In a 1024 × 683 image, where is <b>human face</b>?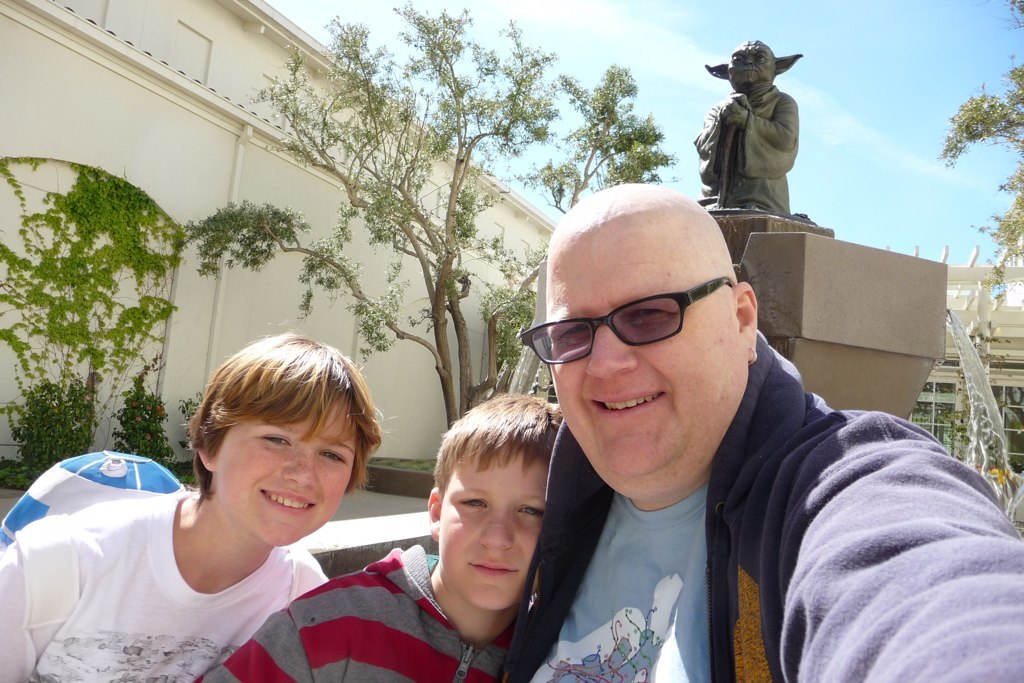
{"x1": 439, "y1": 453, "x2": 547, "y2": 618}.
